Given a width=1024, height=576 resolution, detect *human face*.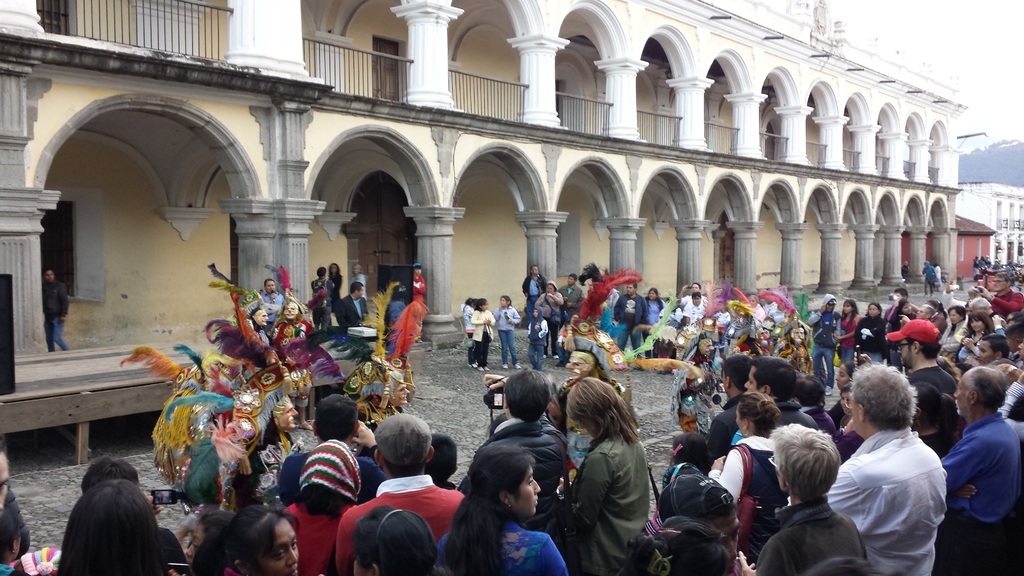
{"x1": 650, "y1": 288, "x2": 658, "y2": 301}.
